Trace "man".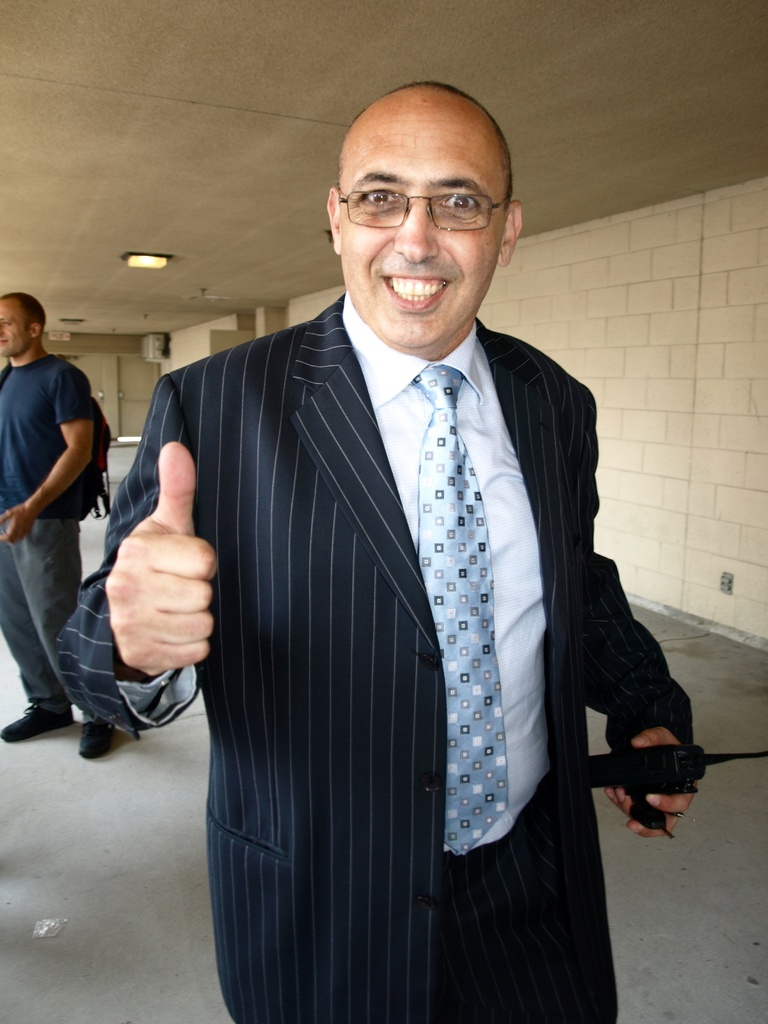
Traced to [112, 100, 676, 979].
